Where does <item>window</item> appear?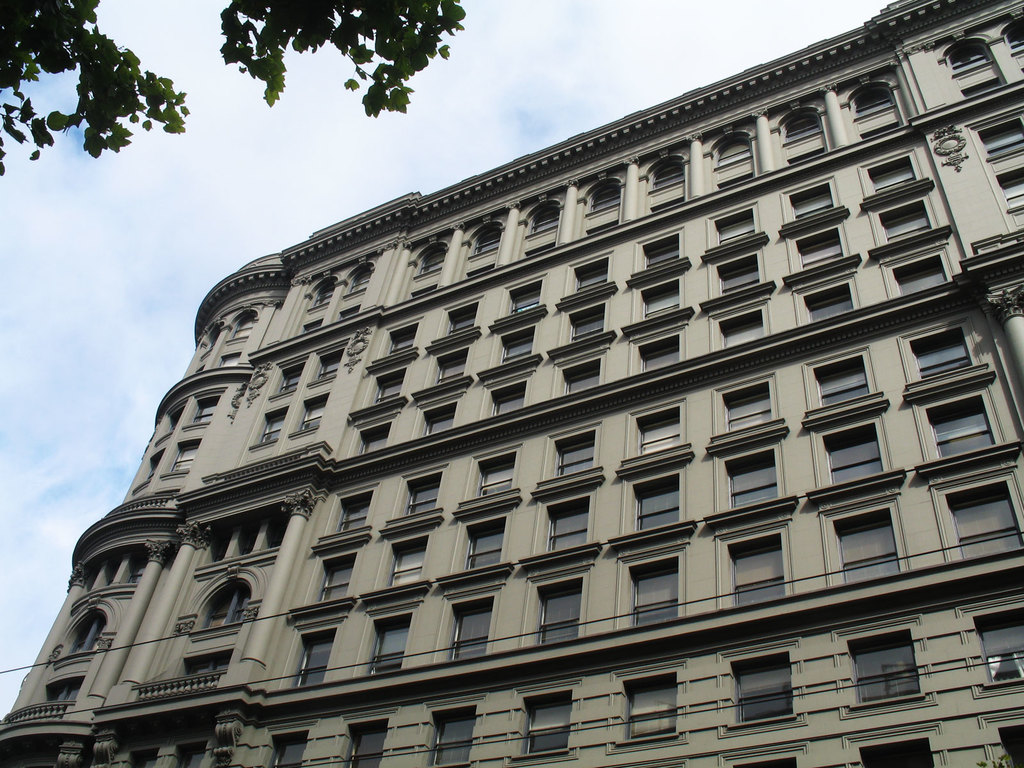
Appears at x1=943, y1=477, x2=1023, y2=566.
